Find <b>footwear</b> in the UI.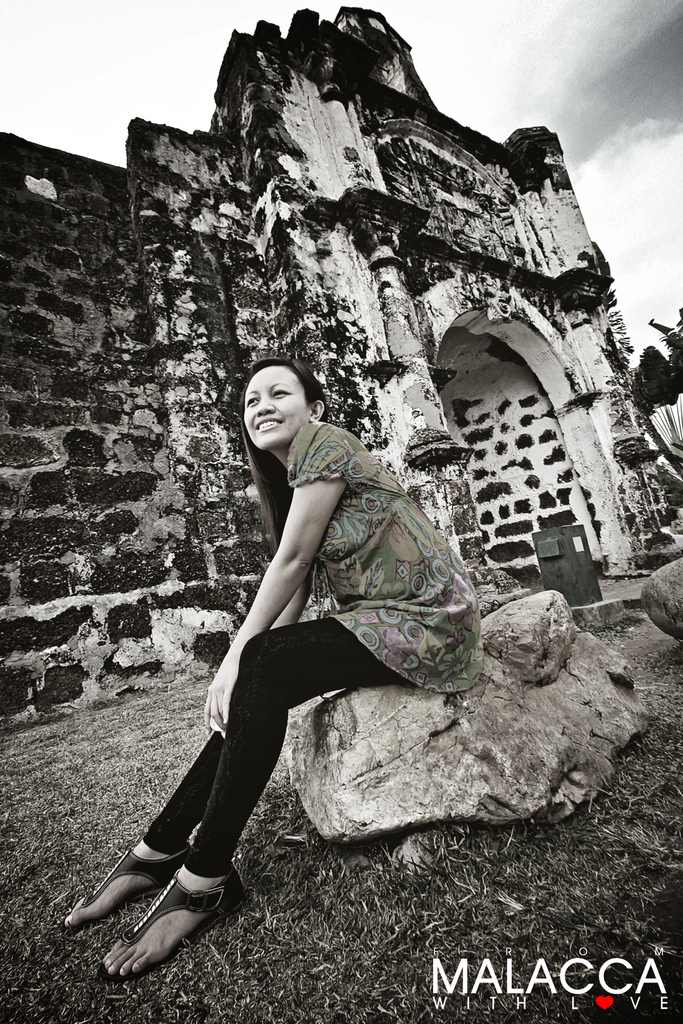
UI element at 59 834 197 930.
